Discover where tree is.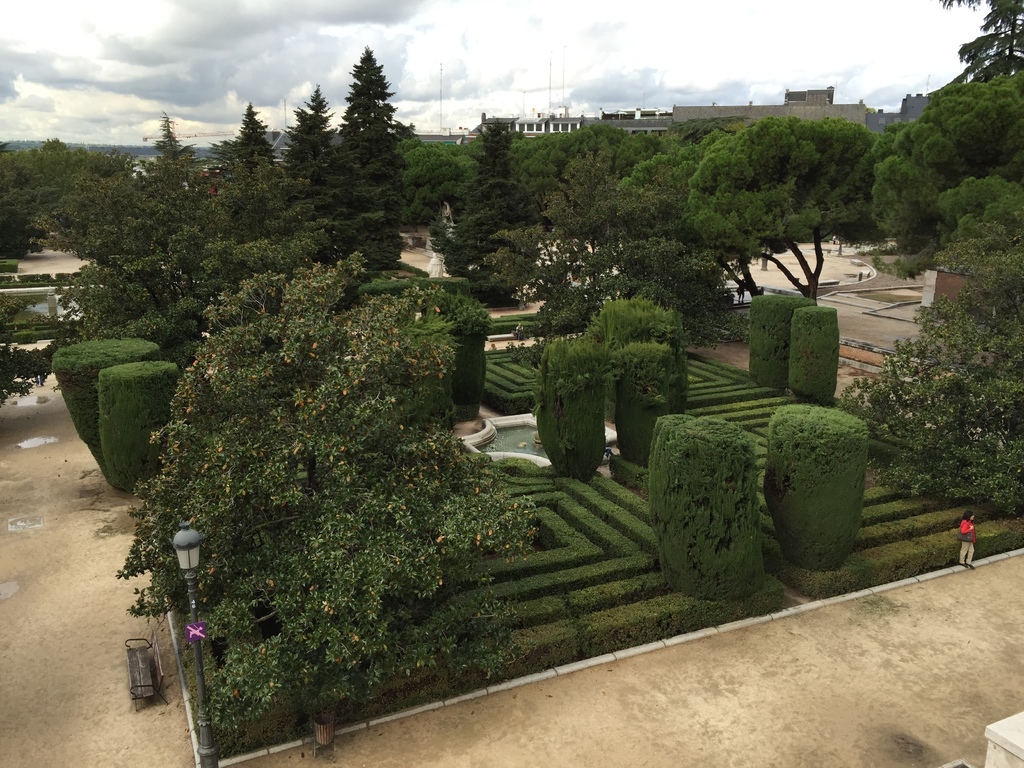
Discovered at bbox=(614, 132, 766, 298).
